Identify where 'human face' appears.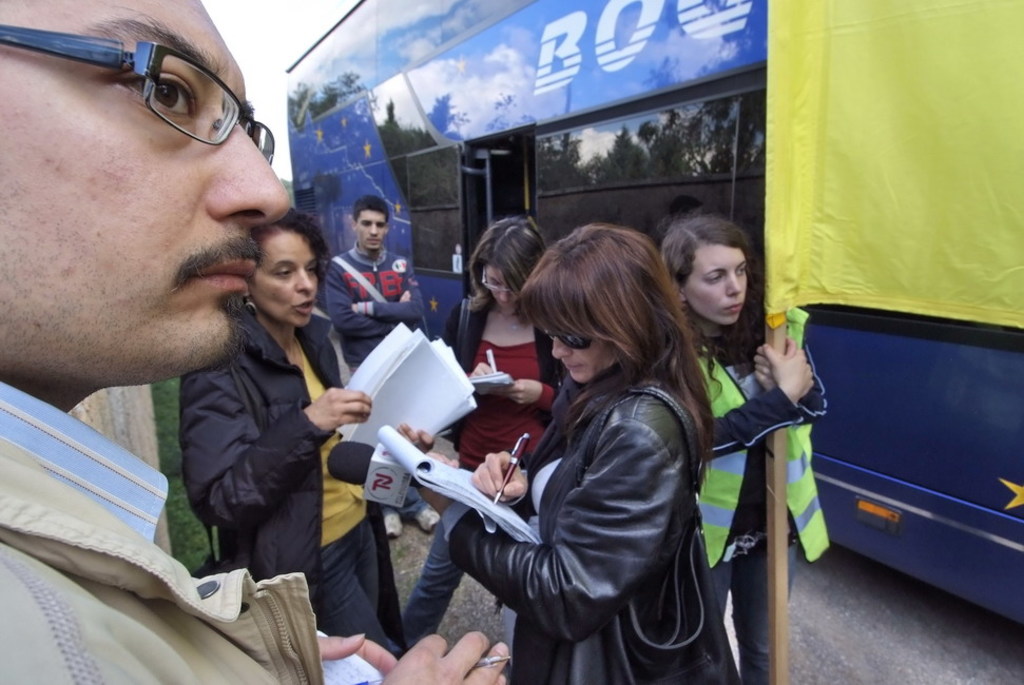
Appears at 477:260:523:320.
